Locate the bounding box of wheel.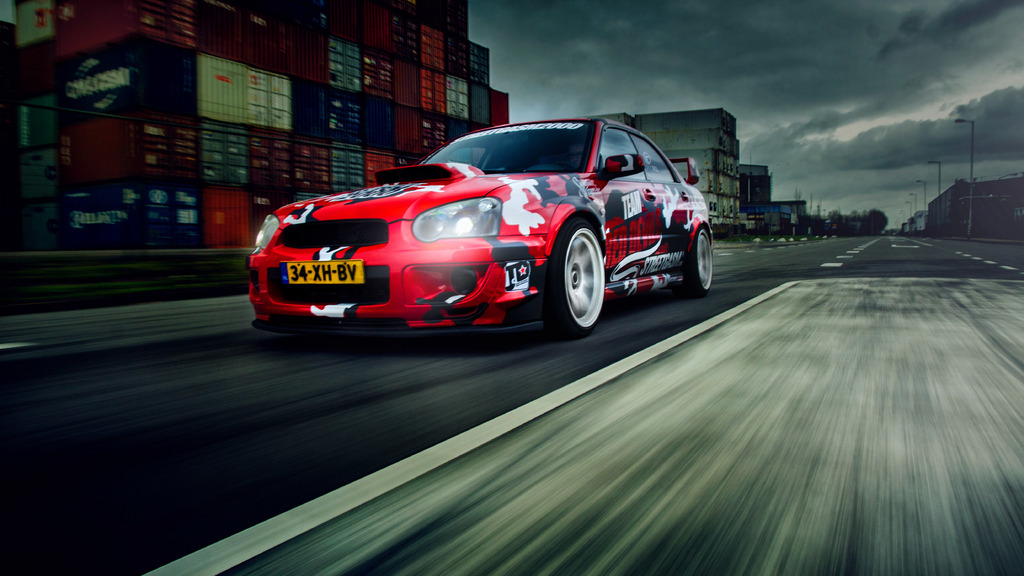
Bounding box: rect(555, 211, 604, 331).
